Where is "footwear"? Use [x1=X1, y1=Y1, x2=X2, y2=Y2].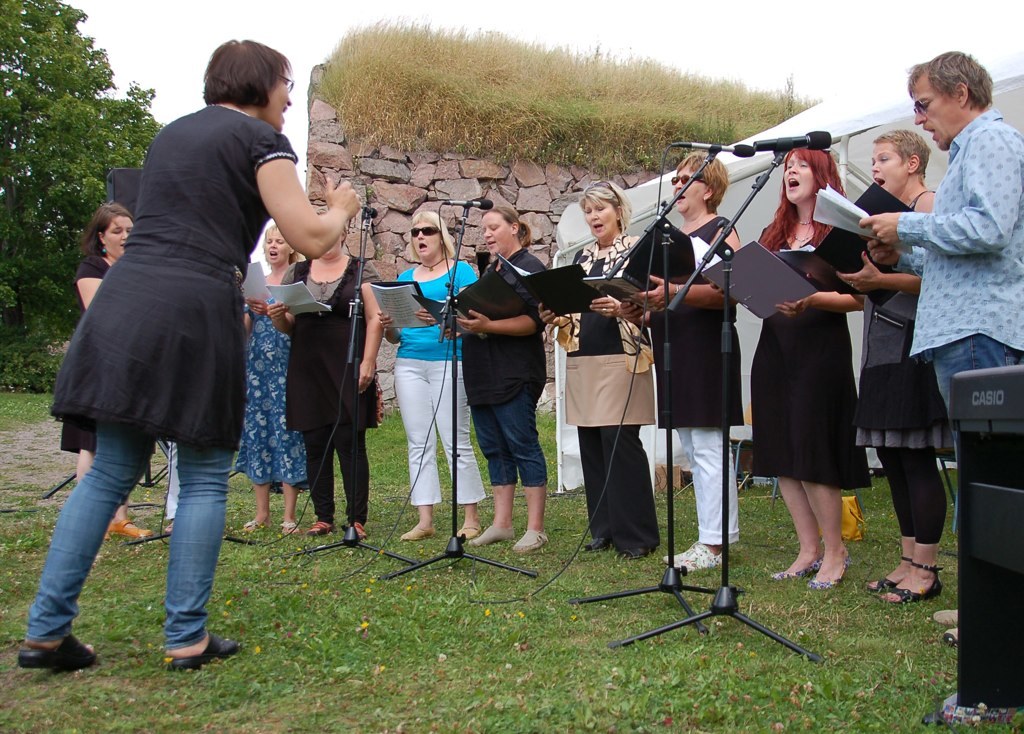
[x1=244, y1=520, x2=263, y2=532].
